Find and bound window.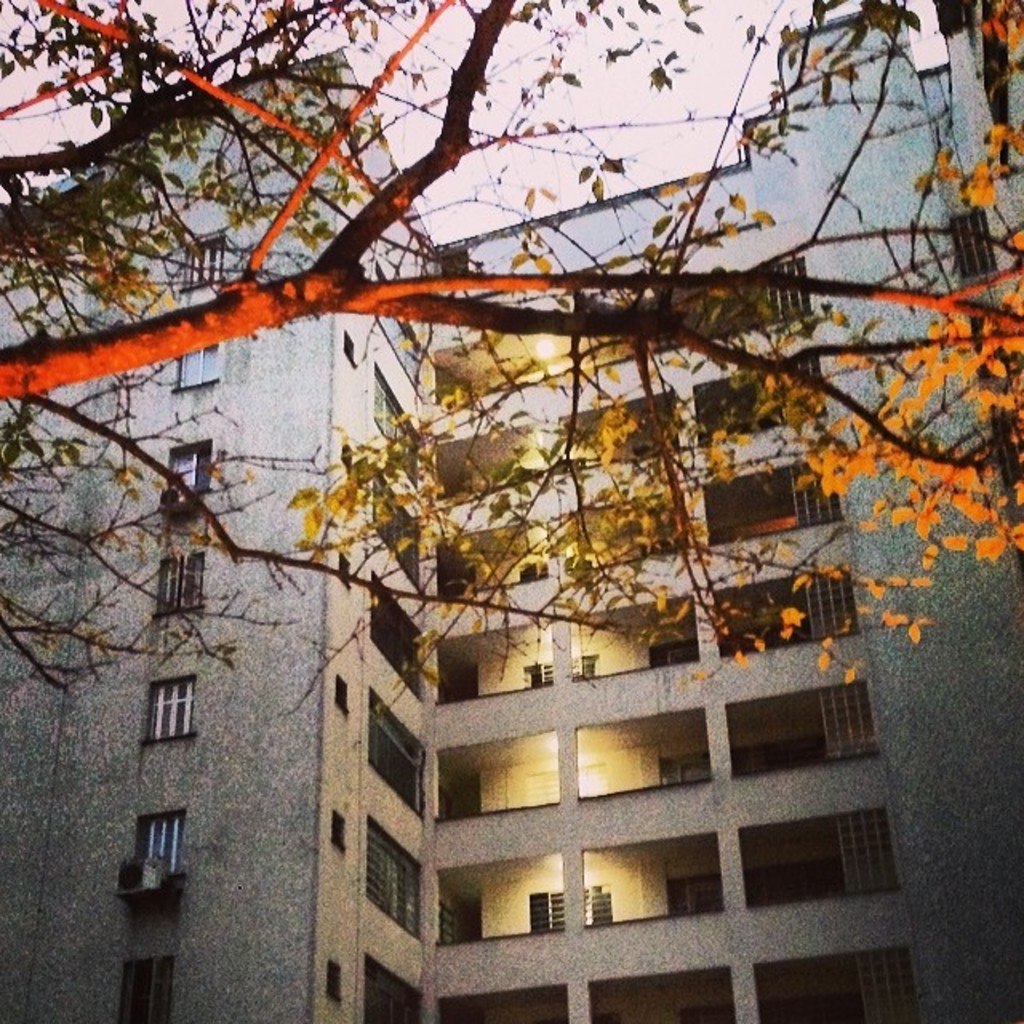
Bound: [155, 549, 203, 611].
